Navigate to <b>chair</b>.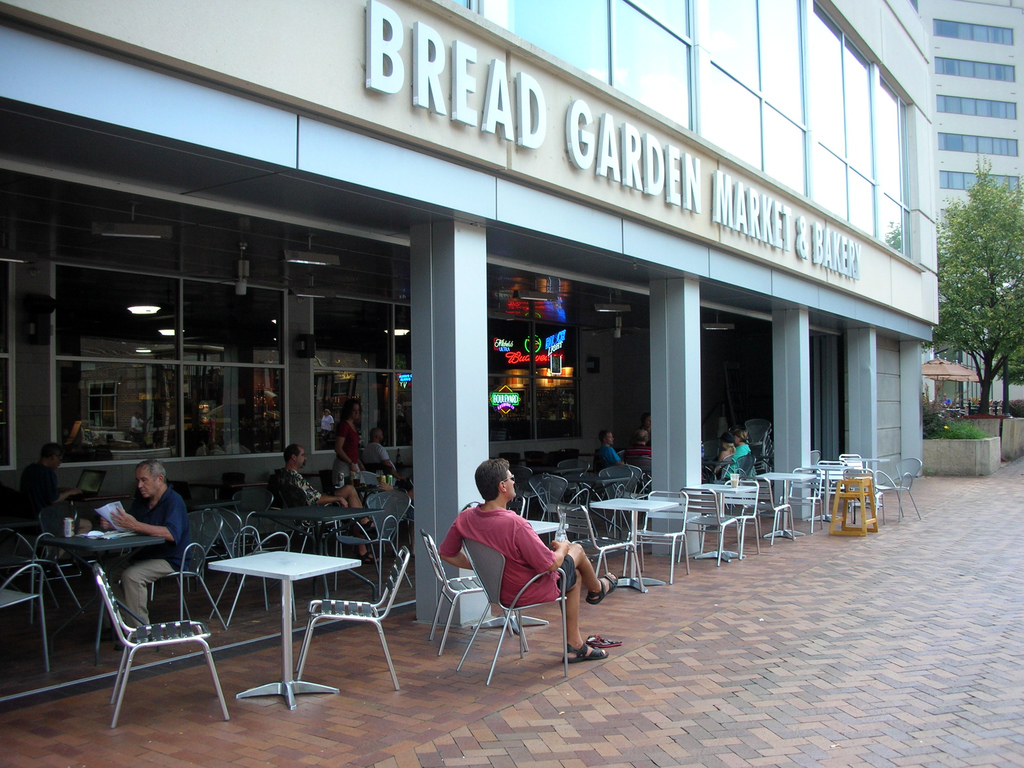
Navigation target: bbox(810, 458, 858, 522).
